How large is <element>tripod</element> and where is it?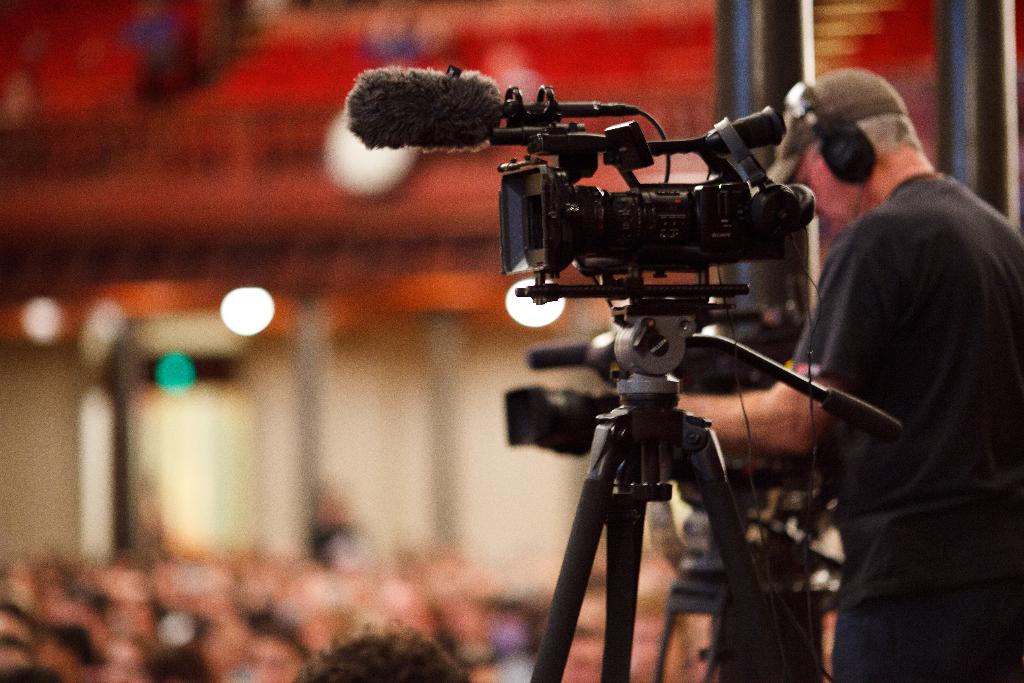
Bounding box: locate(525, 318, 808, 682).
